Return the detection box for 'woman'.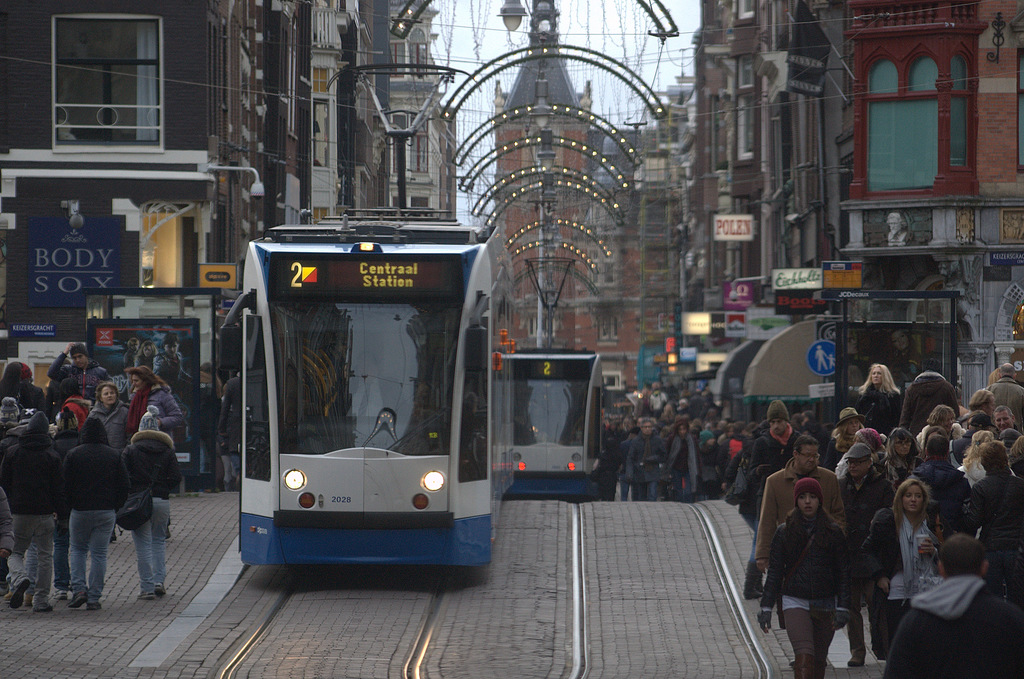
862 478 945 662.
